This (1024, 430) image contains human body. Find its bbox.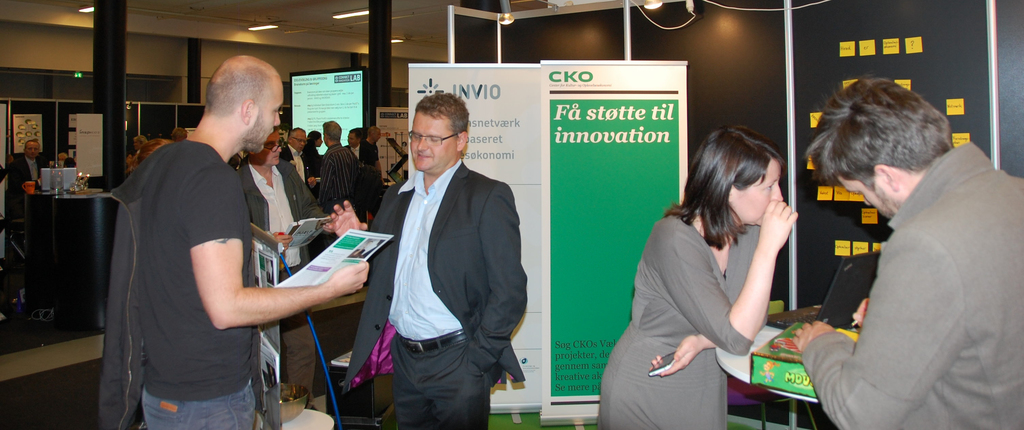
region(300, 141, 356, 208).
